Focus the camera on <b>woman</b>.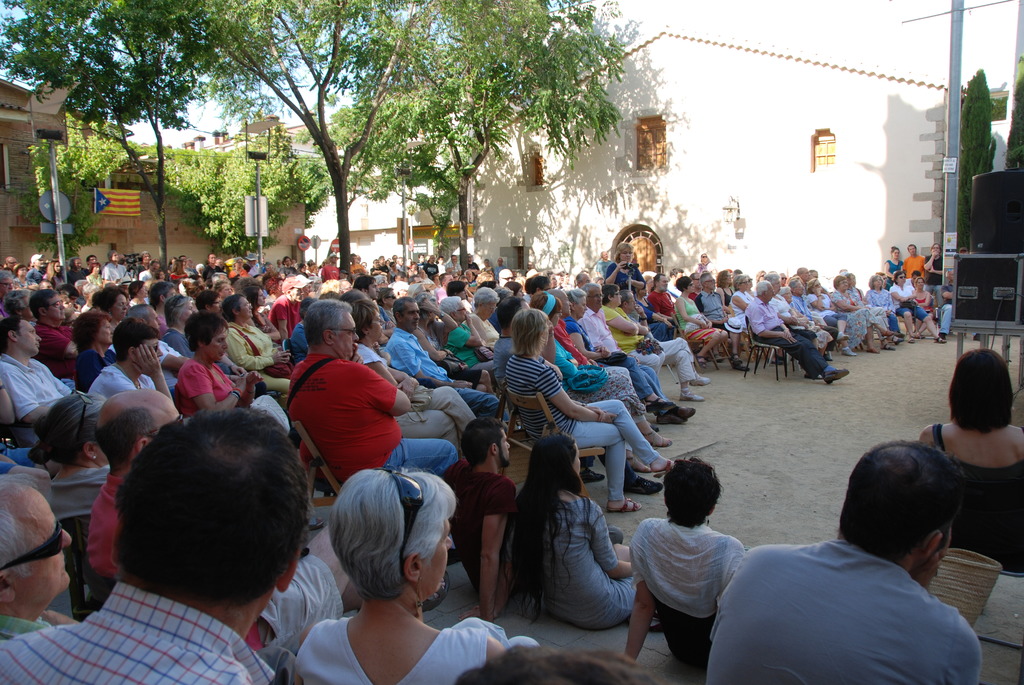
Focus region: x1=415, y1=292, x2=490, y2=393.
